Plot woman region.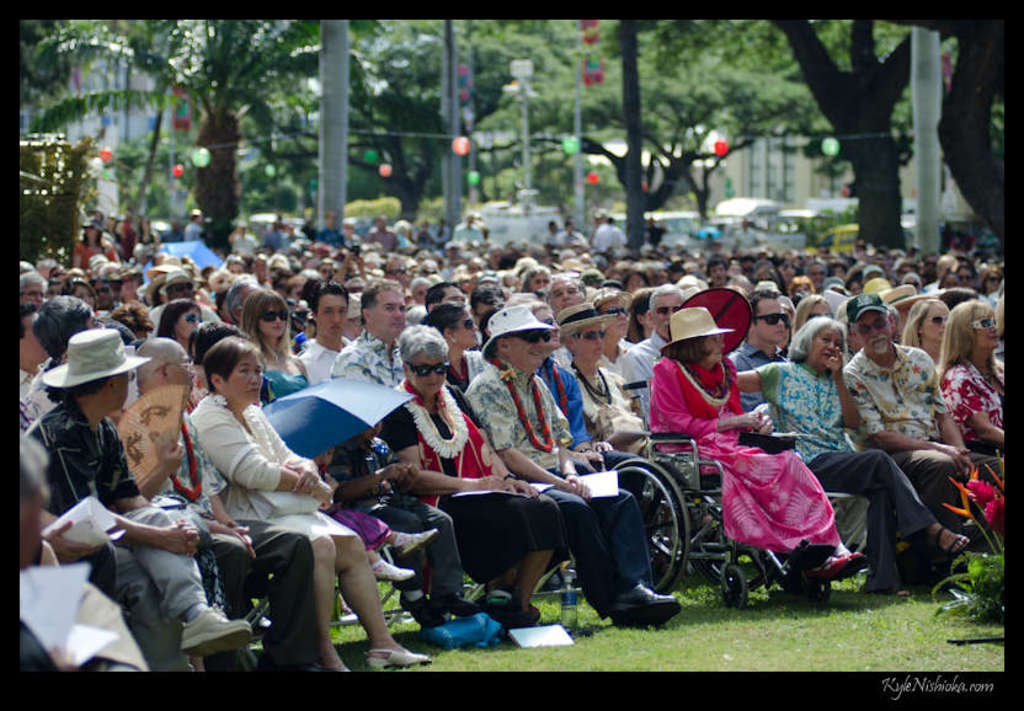
Plotted at box=[162, 299, 199, 352].
